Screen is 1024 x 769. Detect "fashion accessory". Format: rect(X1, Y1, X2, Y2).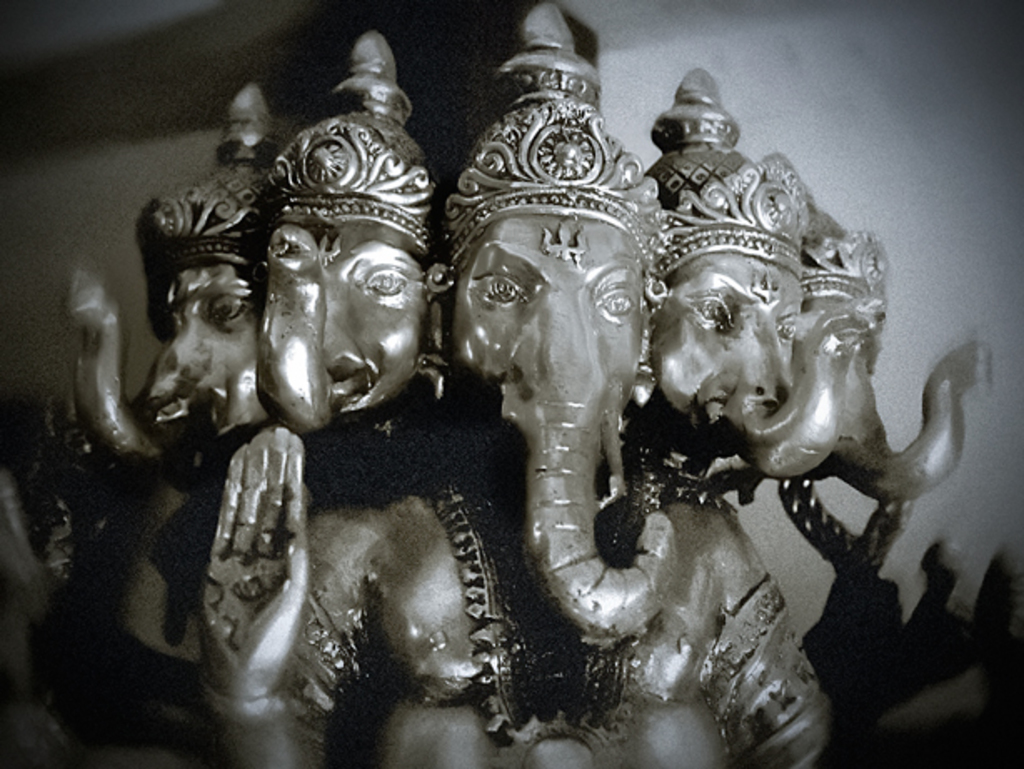
rect(699, 579, 831, 759).
